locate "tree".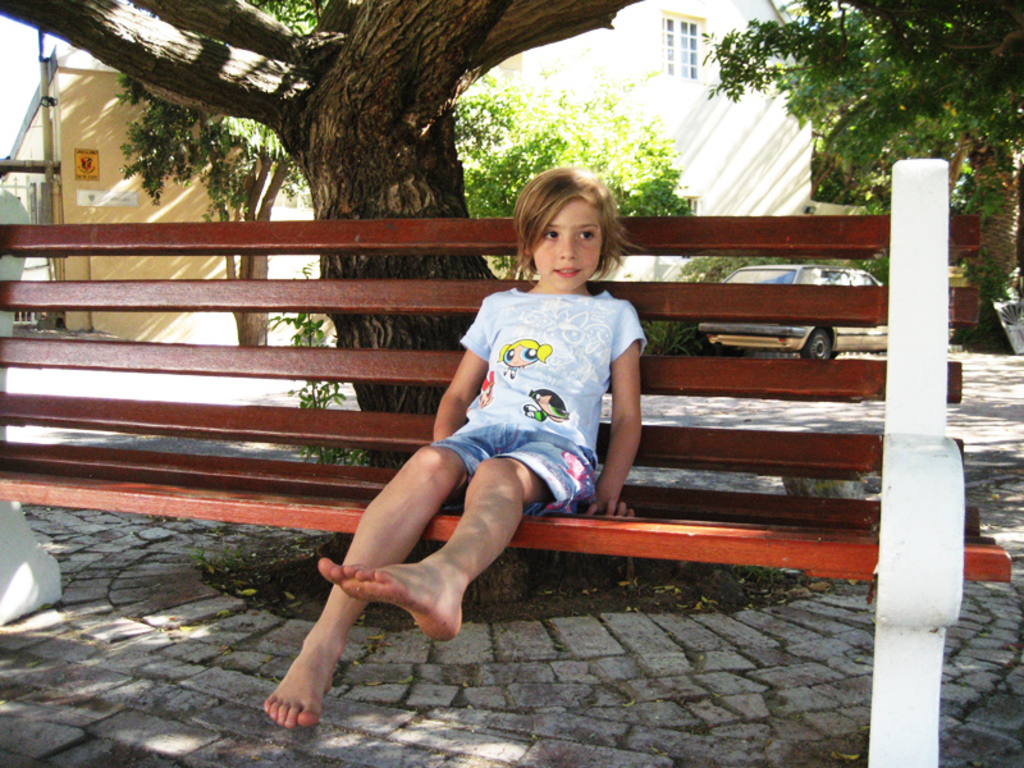
Bounding box: (left=713, top=0, right=1023, bottom=303).
